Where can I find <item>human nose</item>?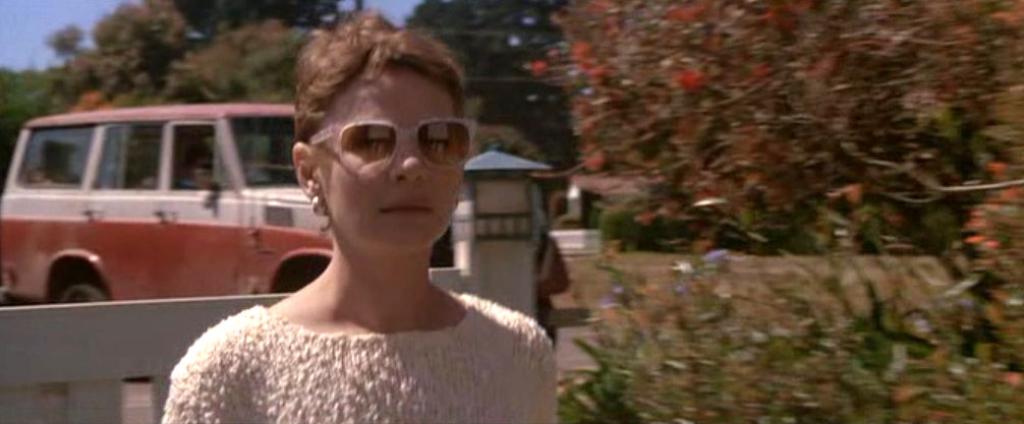
You can find it at region(389, 130, 431, 180).
